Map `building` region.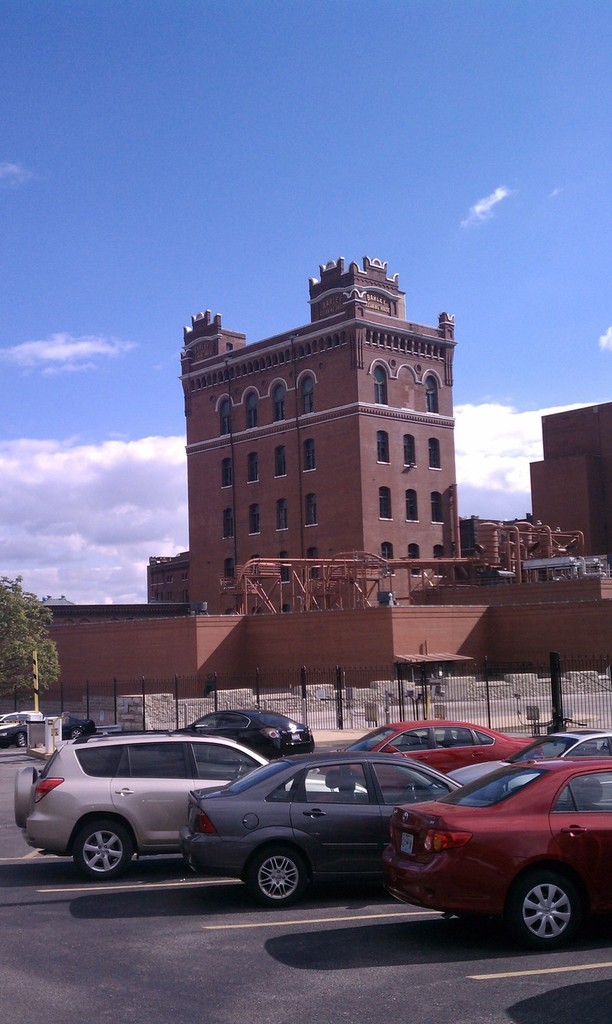
Mapped to 5:249:607:702.
